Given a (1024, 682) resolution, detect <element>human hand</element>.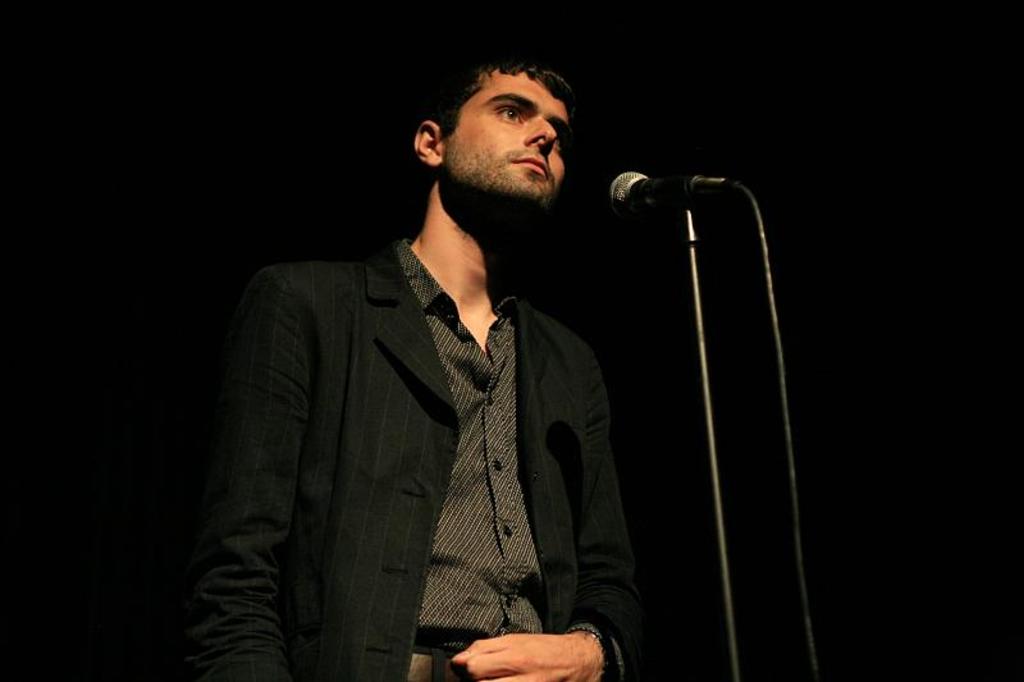
detection(448, 631, 585, 681).
